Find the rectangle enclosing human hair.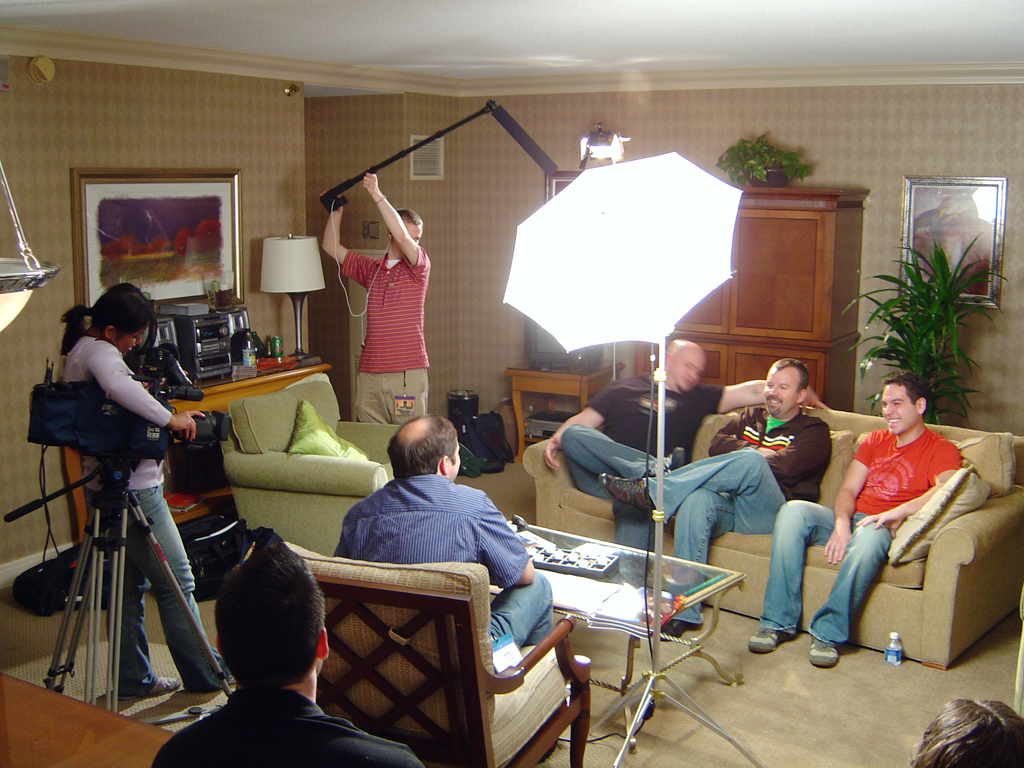
l=880, t=375, r=926, b=406.
